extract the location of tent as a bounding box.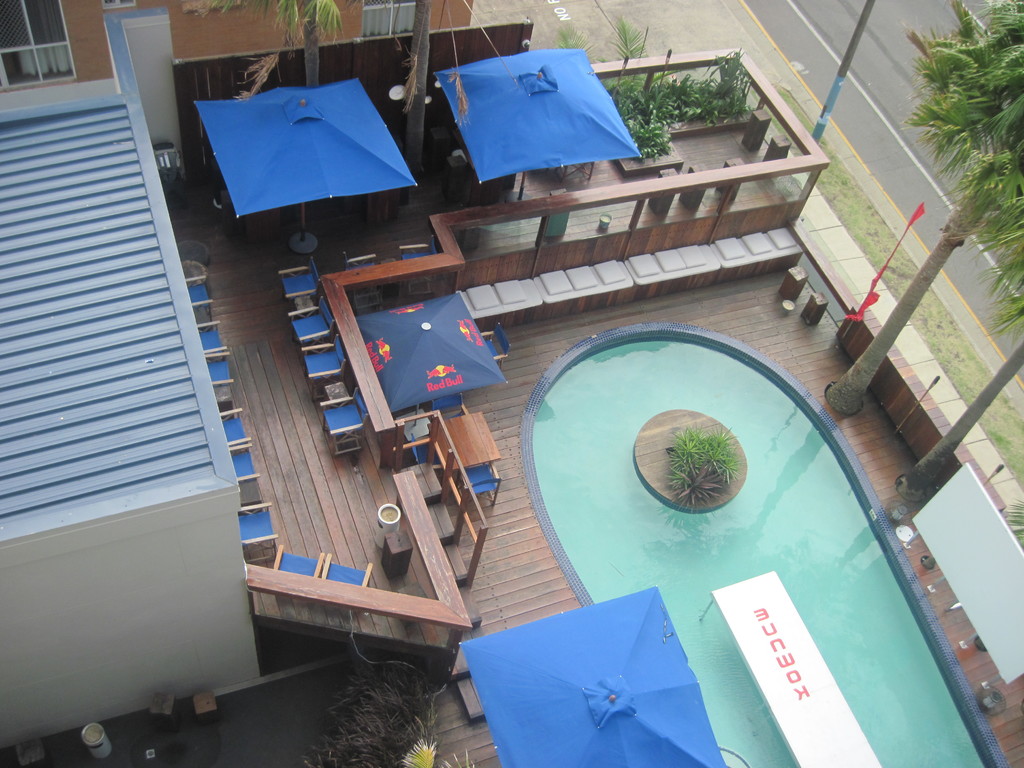
pyautogui.locateOnScreen(455, 588, 655, 767).
